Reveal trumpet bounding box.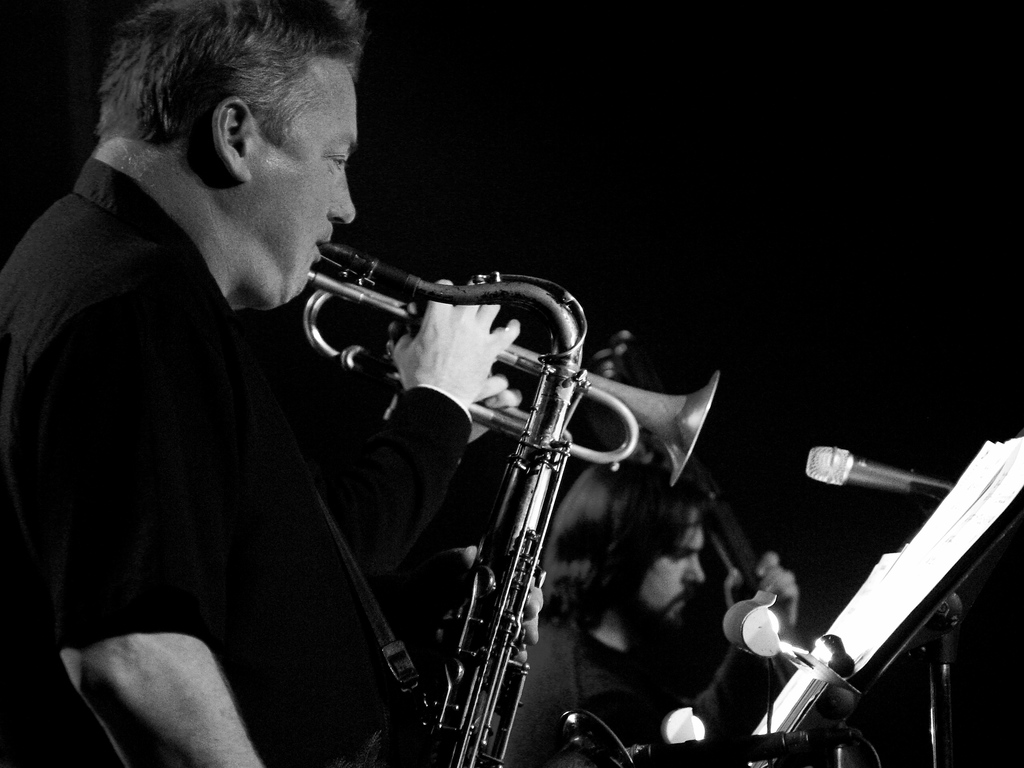
Revealed: bbox(301, 244, 720, 488).
